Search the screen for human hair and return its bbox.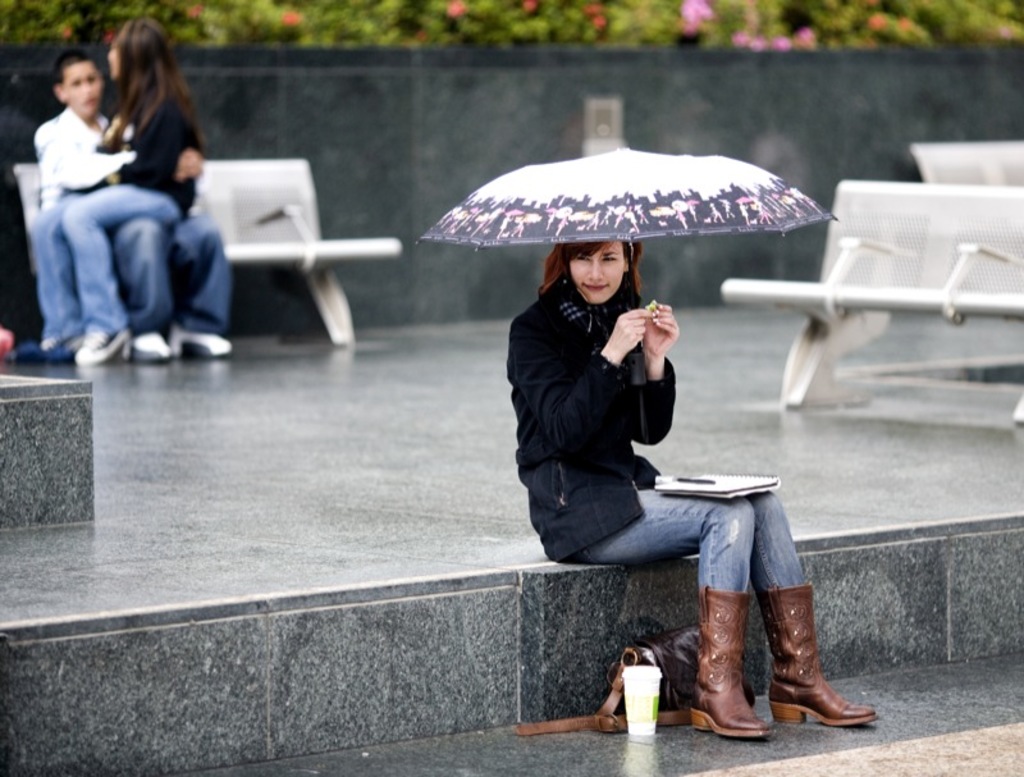
Found: [52,45,114,92].
